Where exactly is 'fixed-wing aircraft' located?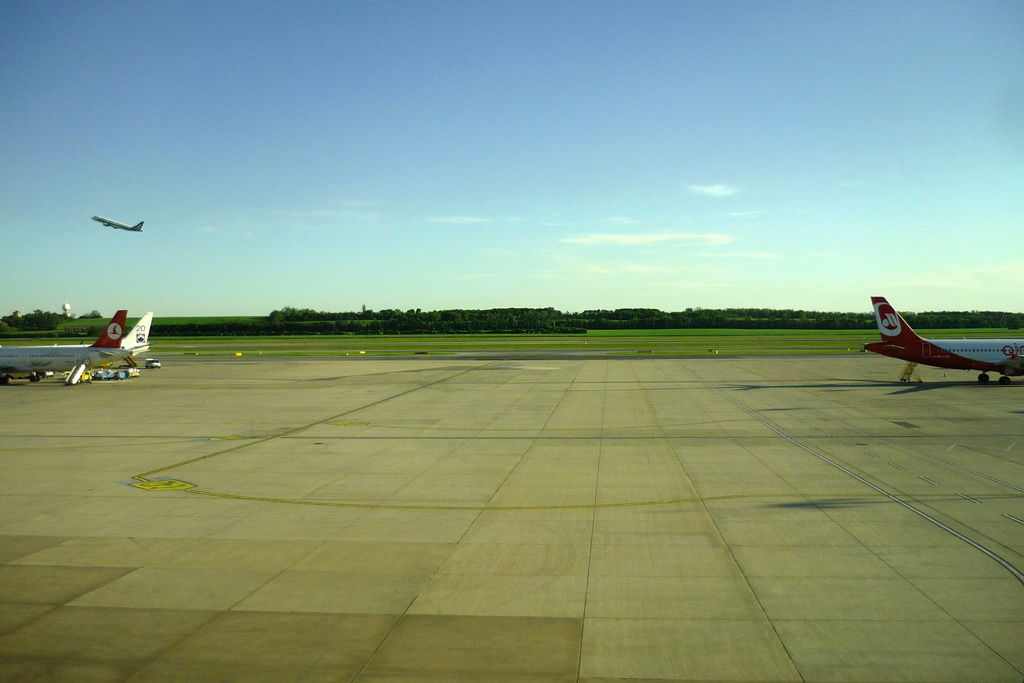
Its bounding box is x1=0, y1=302, x2=120, y2=382.
